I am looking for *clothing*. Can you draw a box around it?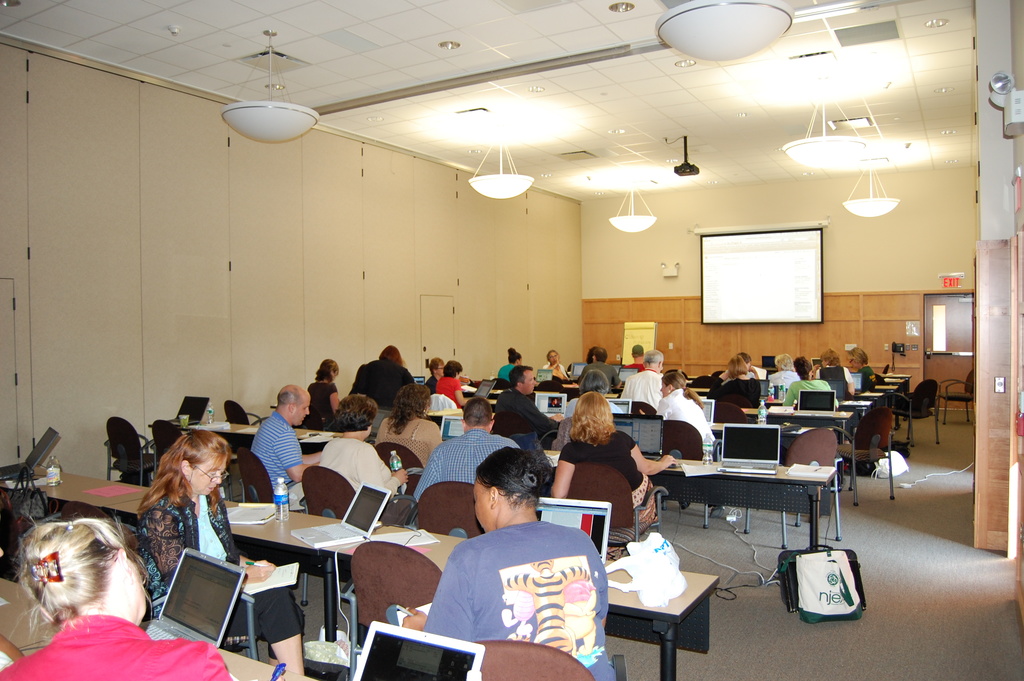
Sure, the bounding box is <region>308, 434, 393, 497</region>.
